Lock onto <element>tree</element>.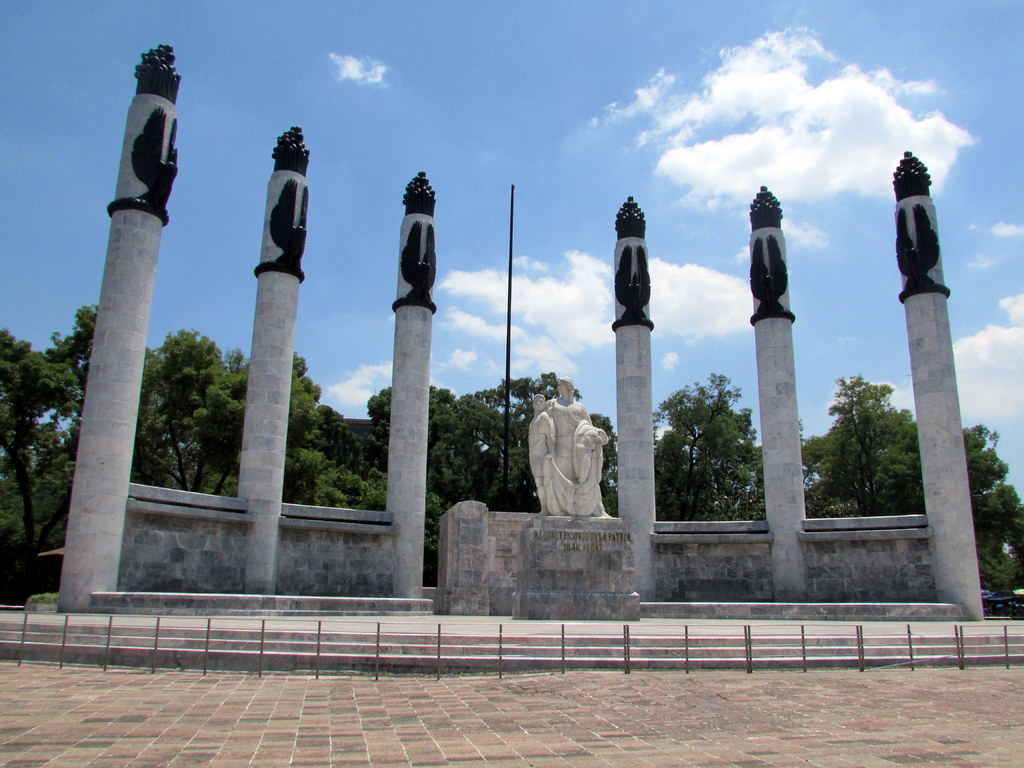
Locked: detection(0, 331, 83, 585).
